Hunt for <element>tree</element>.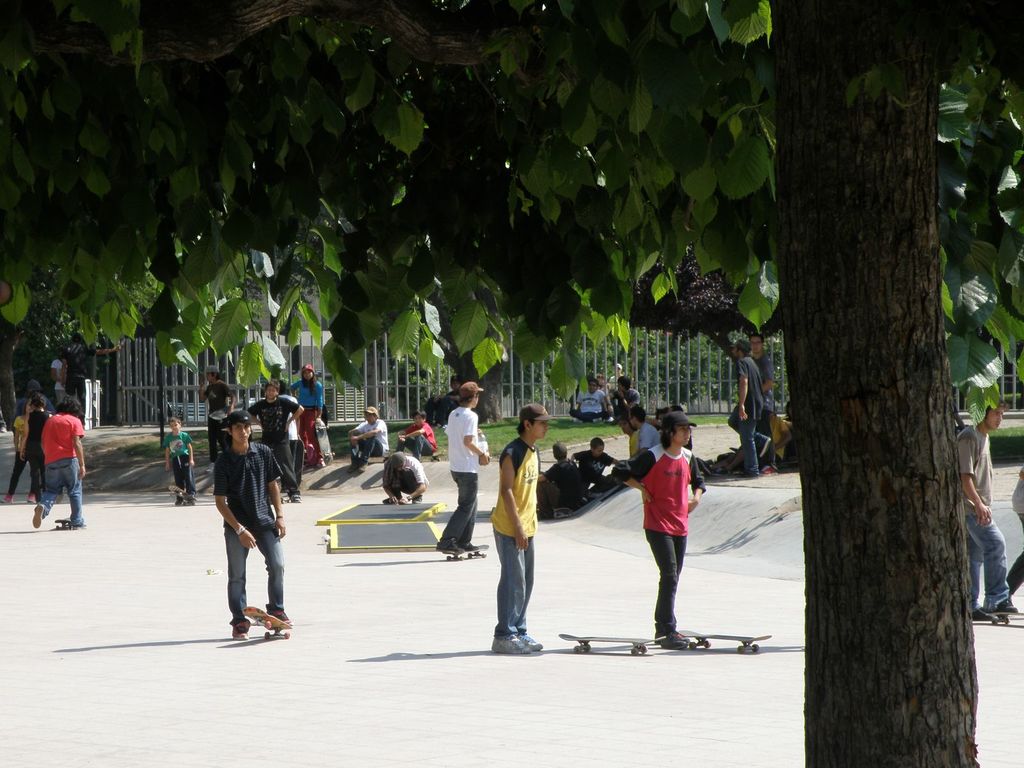
Hunted down at (left=0, top=0, right=1023, bottom=767).
